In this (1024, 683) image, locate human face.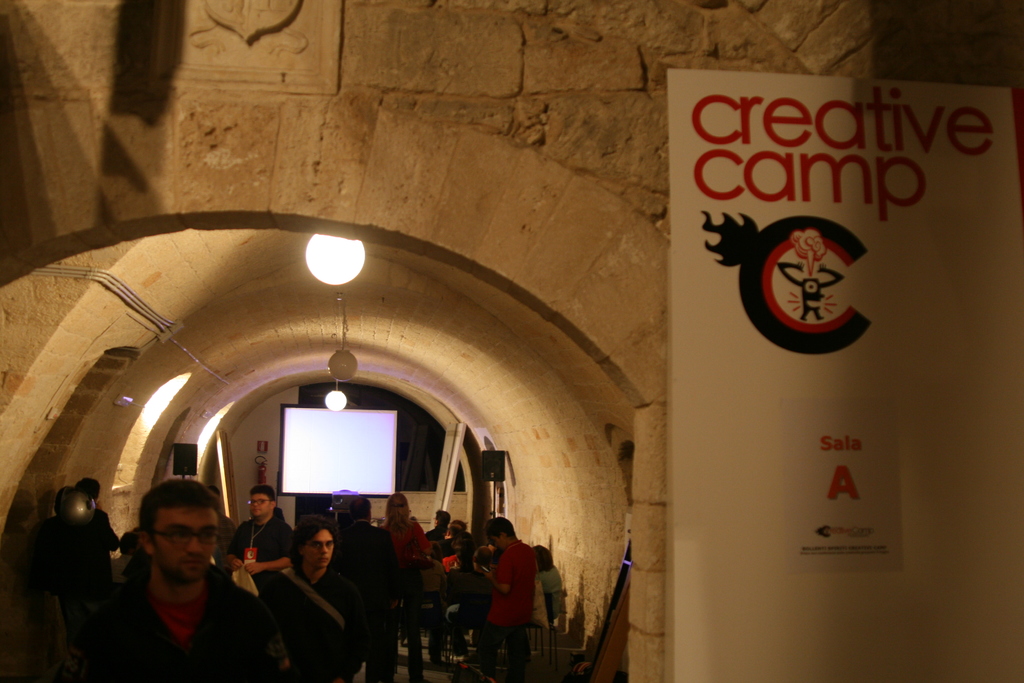
Bounding box: 248, 493, 272, 516.
